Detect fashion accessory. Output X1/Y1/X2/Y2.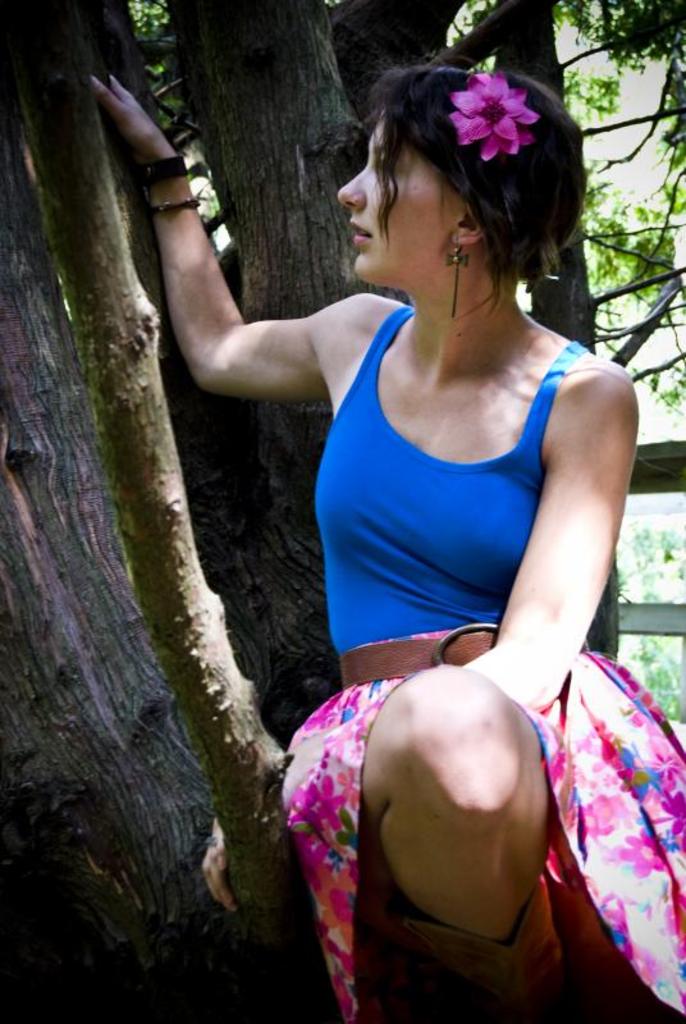
448/234/475/316.
